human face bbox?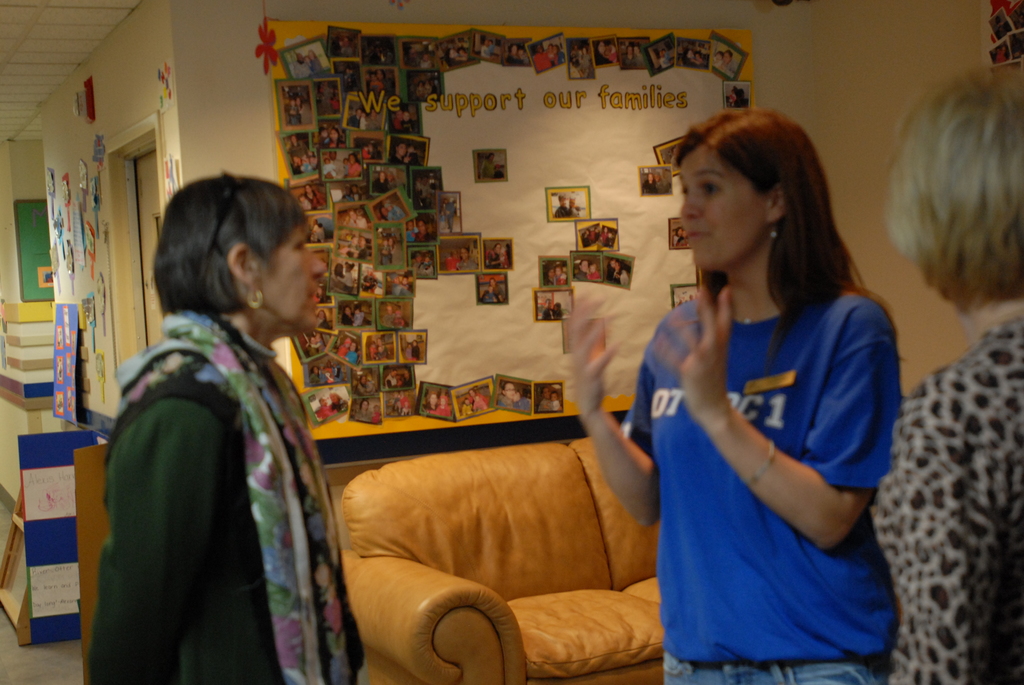
crop(676, 142, 767, 271)
